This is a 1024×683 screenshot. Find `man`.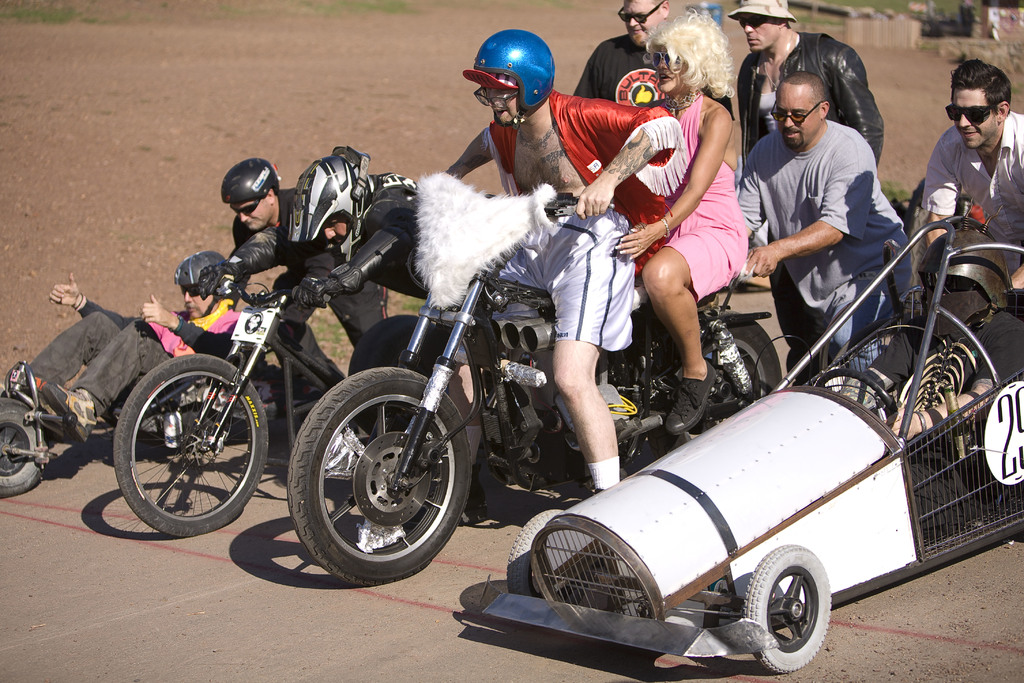
Bounding box: [441, 27, 686, 495].
